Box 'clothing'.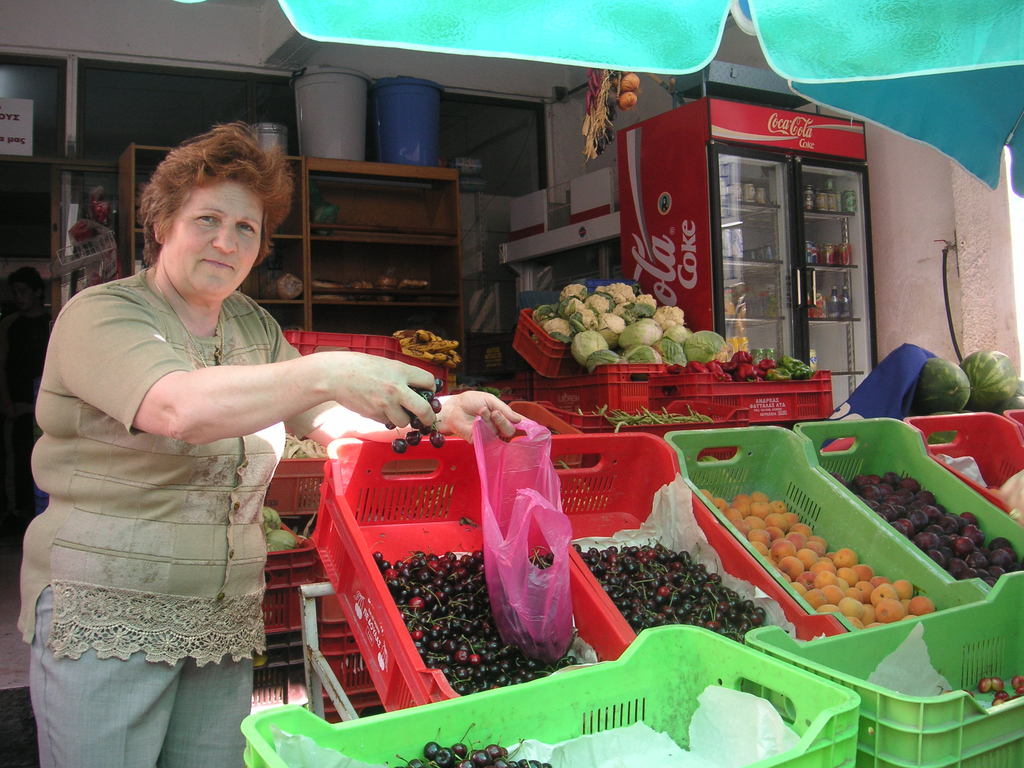
Rect(16, 269, 341, 666).
